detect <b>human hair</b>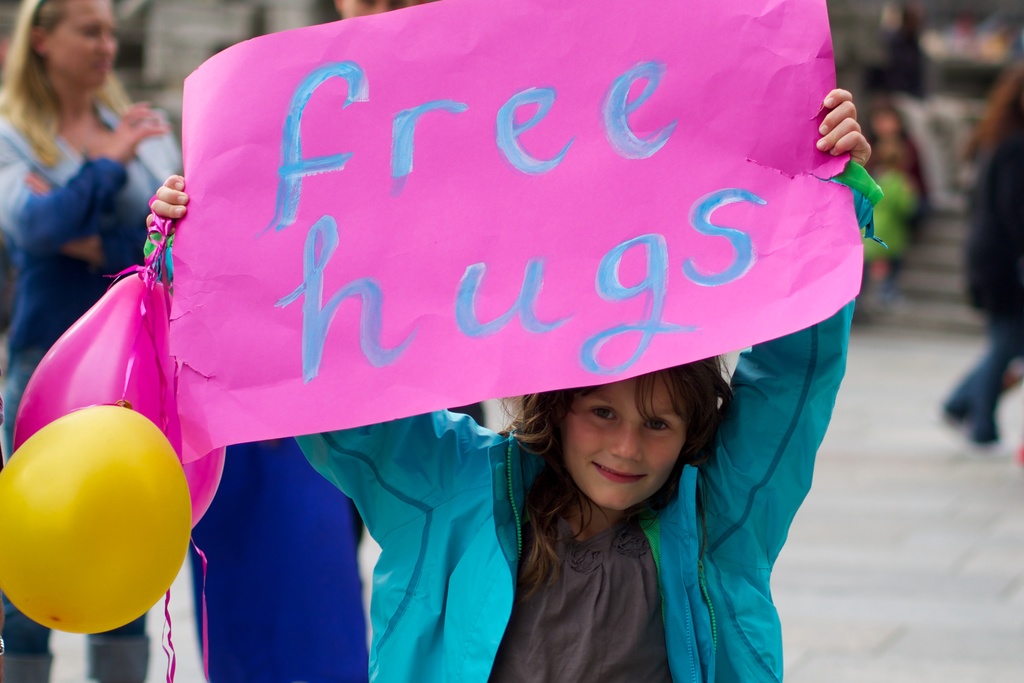
left=963, top=67, right=1023, bottom=156
